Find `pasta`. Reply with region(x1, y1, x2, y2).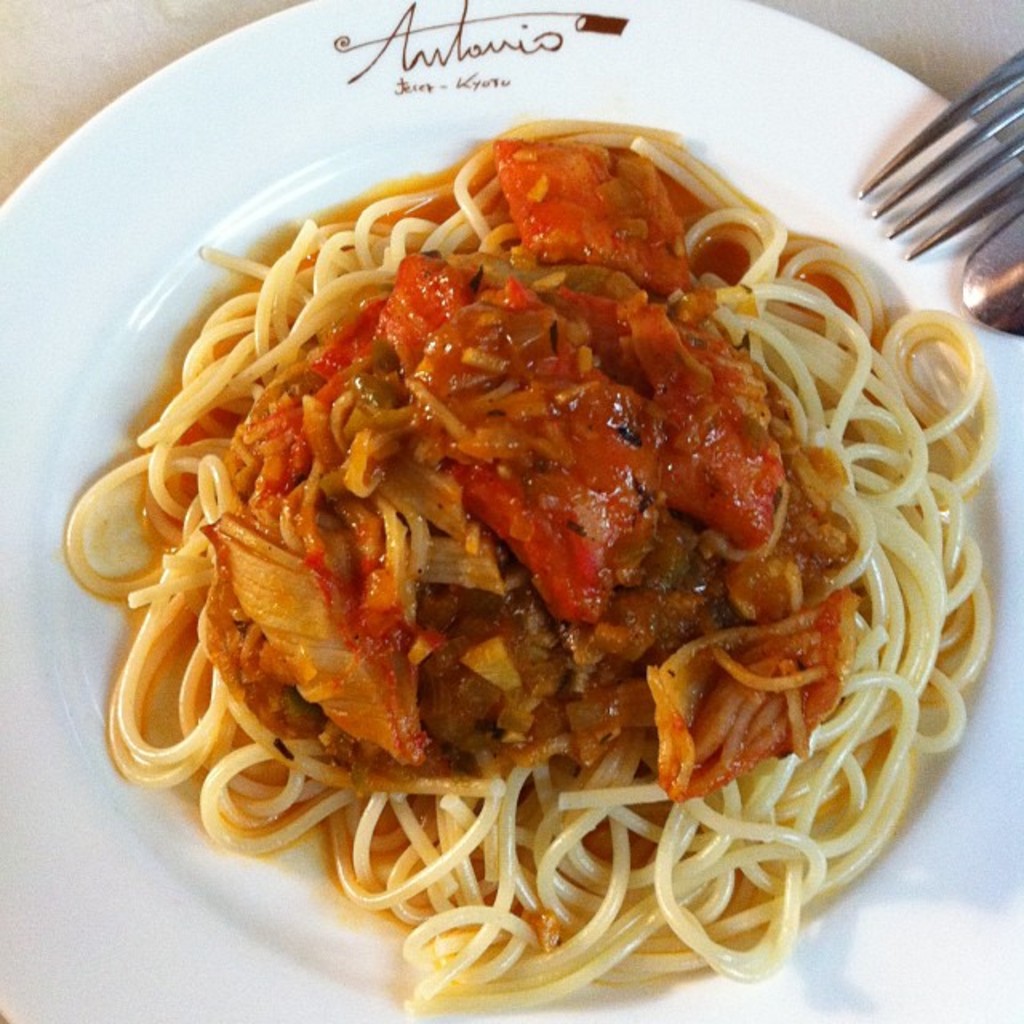
region(61, 114, 1005, 1010).
